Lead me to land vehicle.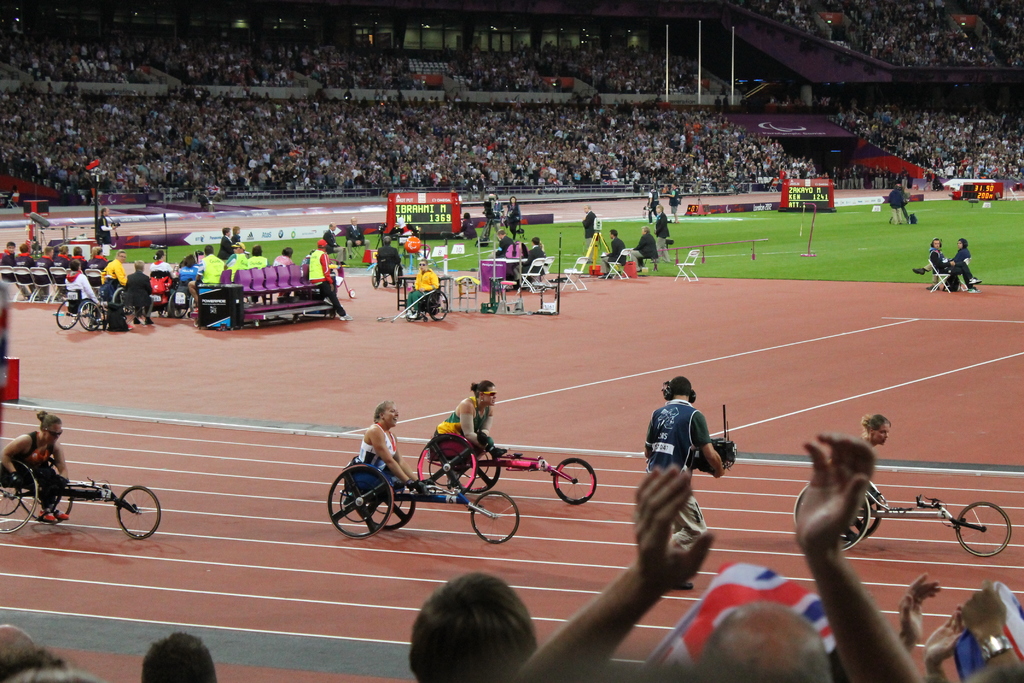
Lead to <bbox>158, 277, 204, 314</bbox>.
